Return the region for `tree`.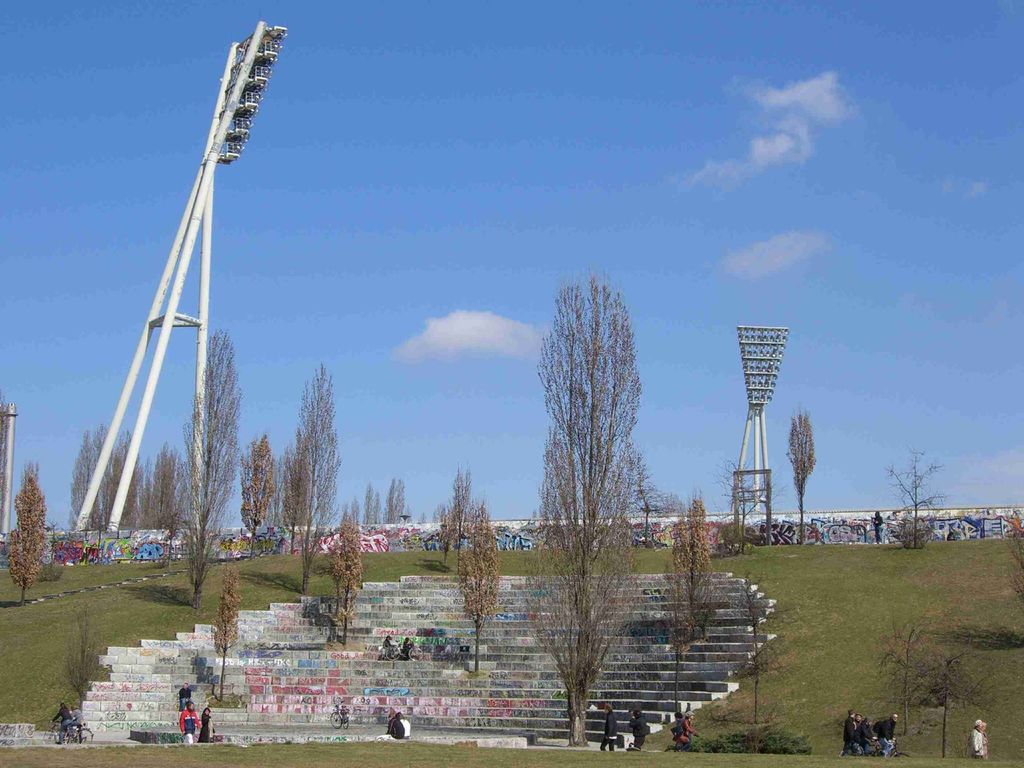
detection(877, 606, 942, 732).
